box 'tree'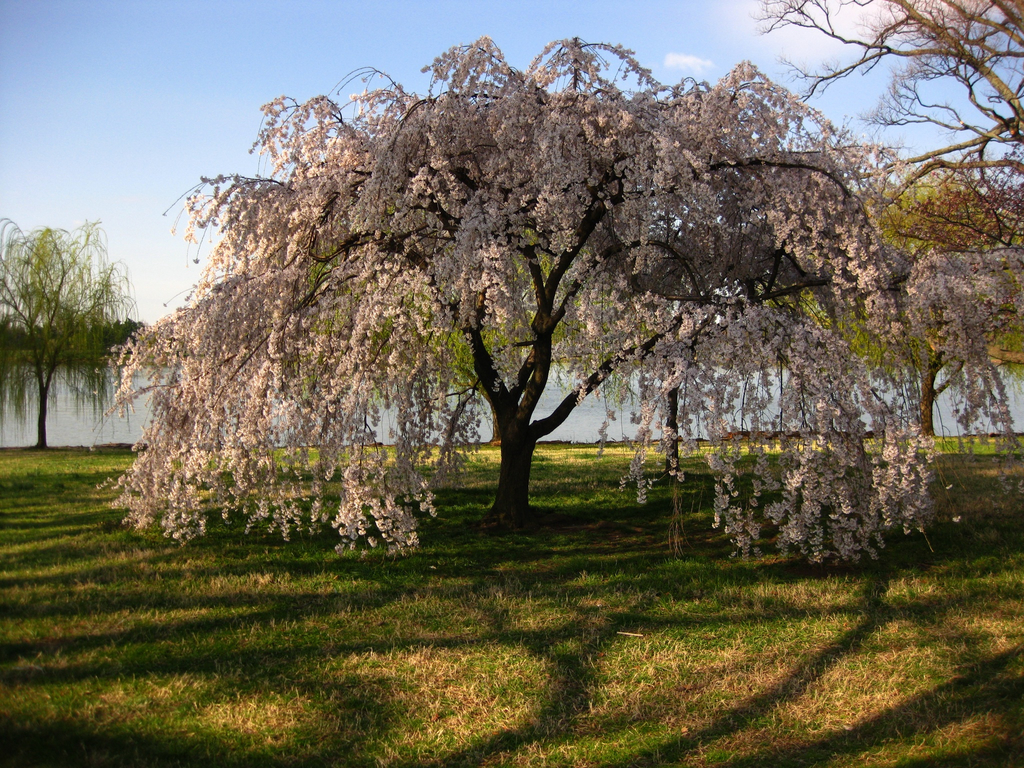
select_region(120, 19, 947, 547)
